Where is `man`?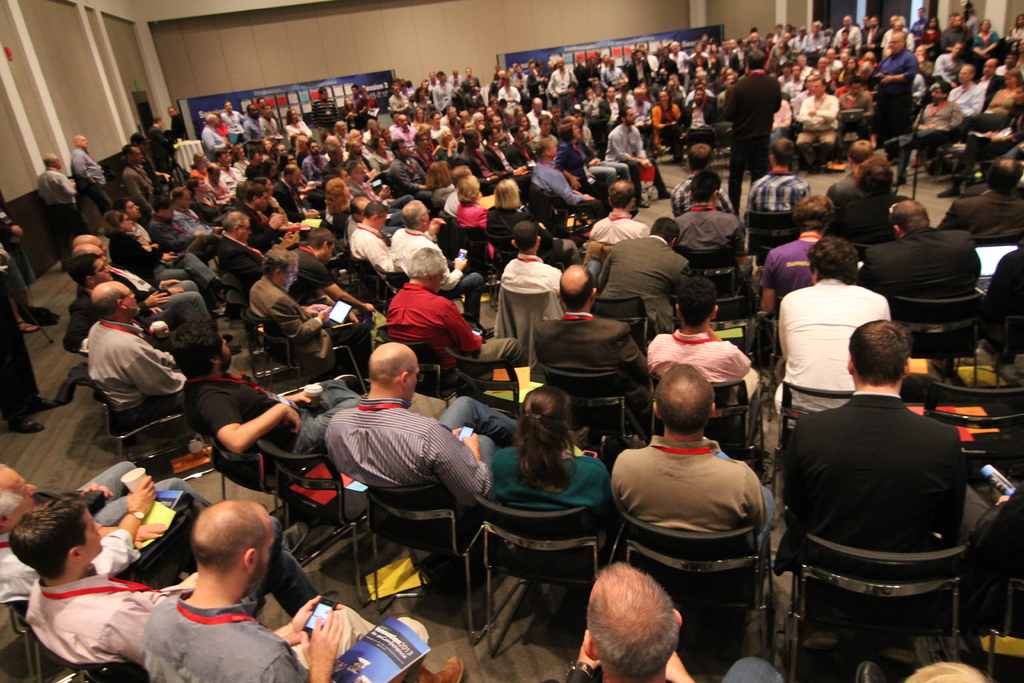
[x1=236, y1=185, x2=322, y2=240].
